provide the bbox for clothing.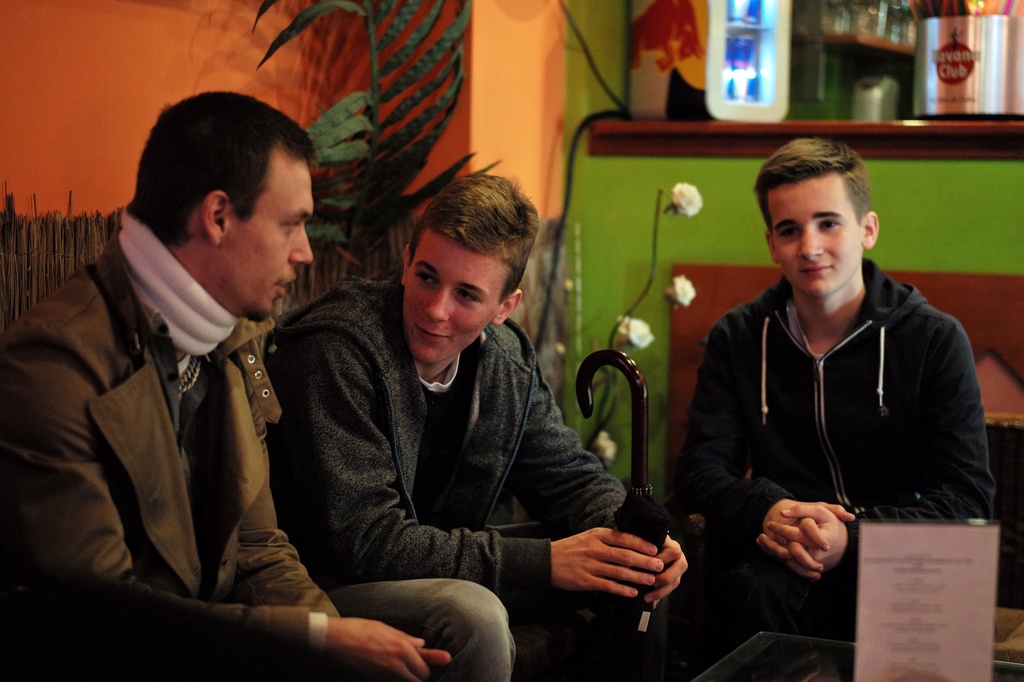
(684,235,991,569).
